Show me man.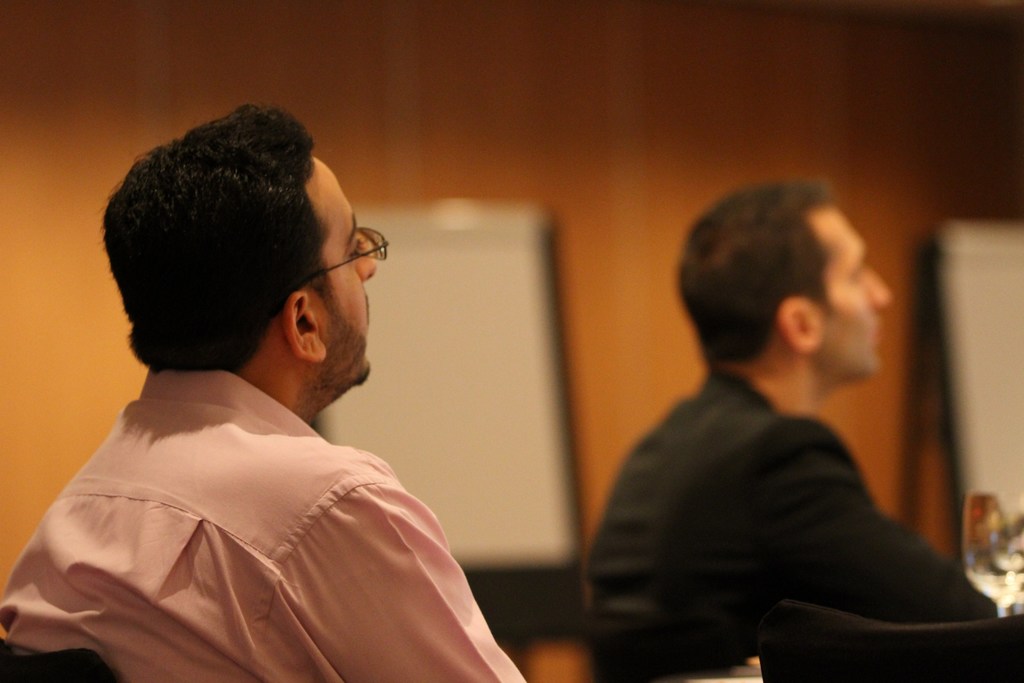
man is here: x1=0 y1=97 x2=533 y2=682.
